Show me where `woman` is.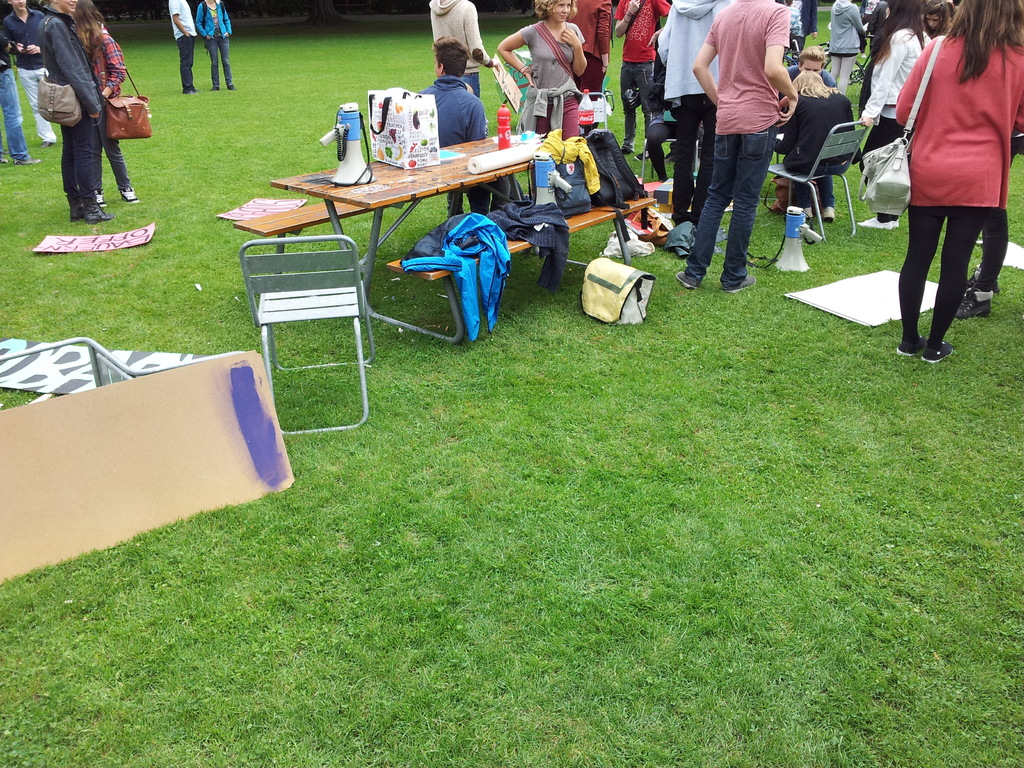
`woman` is at {"x1": 70, "y1": 0, "x2": 144, "y2": 208}.
